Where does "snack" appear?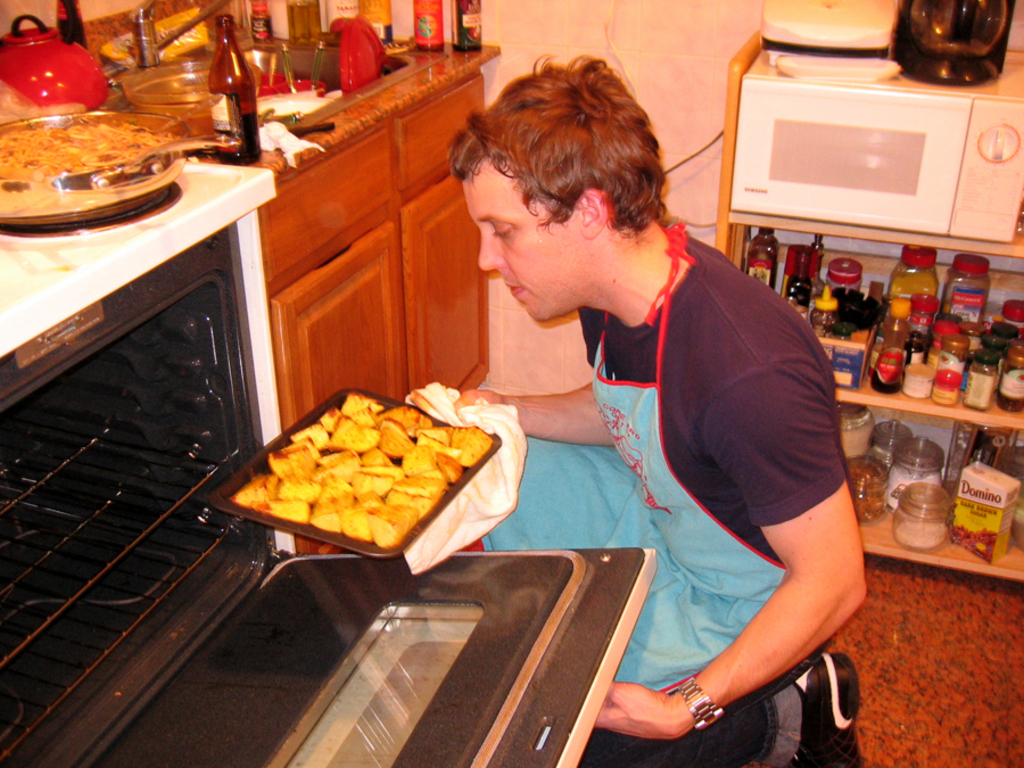
Appears at bbox=[0, 123, 181, 177].
